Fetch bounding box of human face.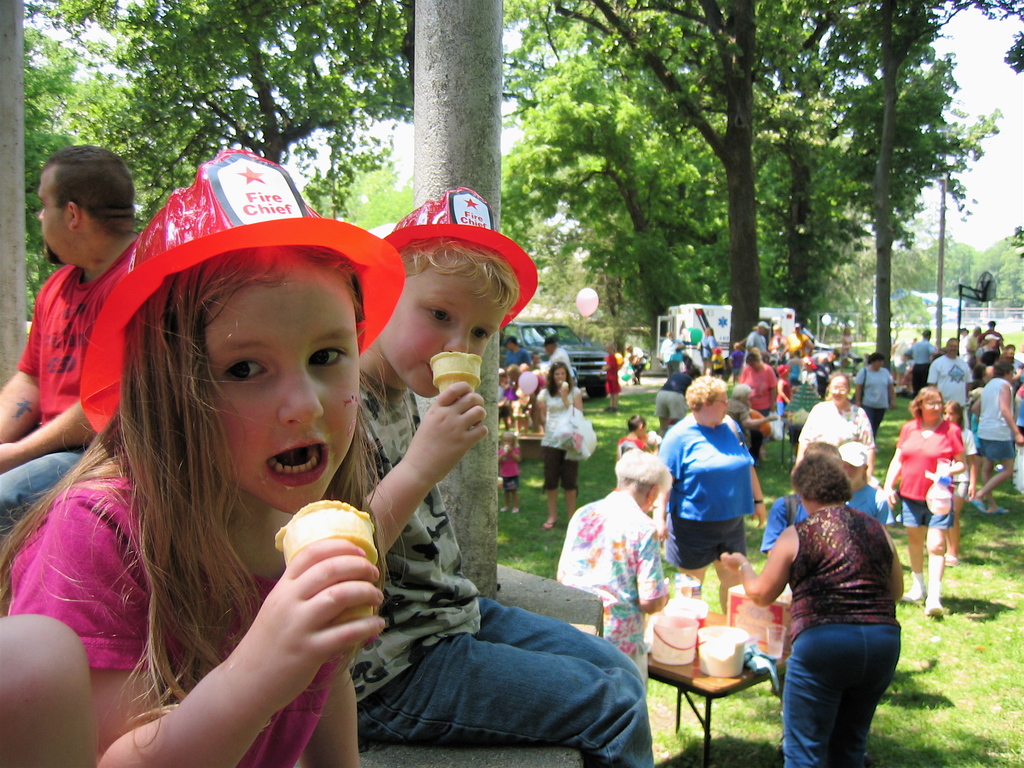
Bbox: (x1=829, y1=376, x2=849, y2=408).
